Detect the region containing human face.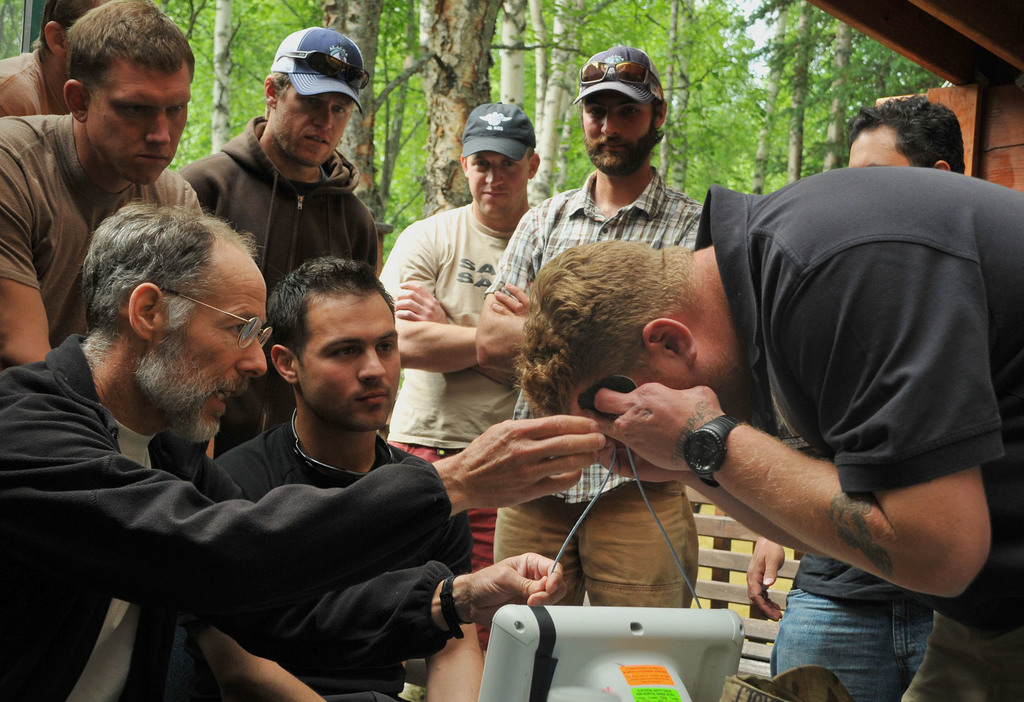
bbox(154, 266, 271, 441).
